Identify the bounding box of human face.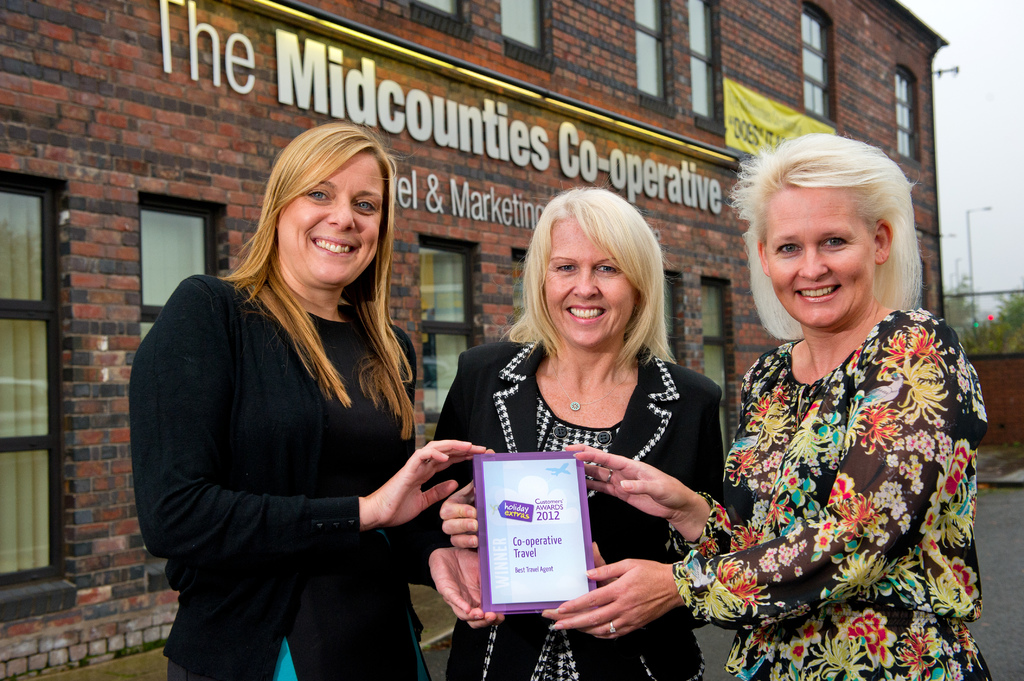
select_region(540, 214, 641, 345).
